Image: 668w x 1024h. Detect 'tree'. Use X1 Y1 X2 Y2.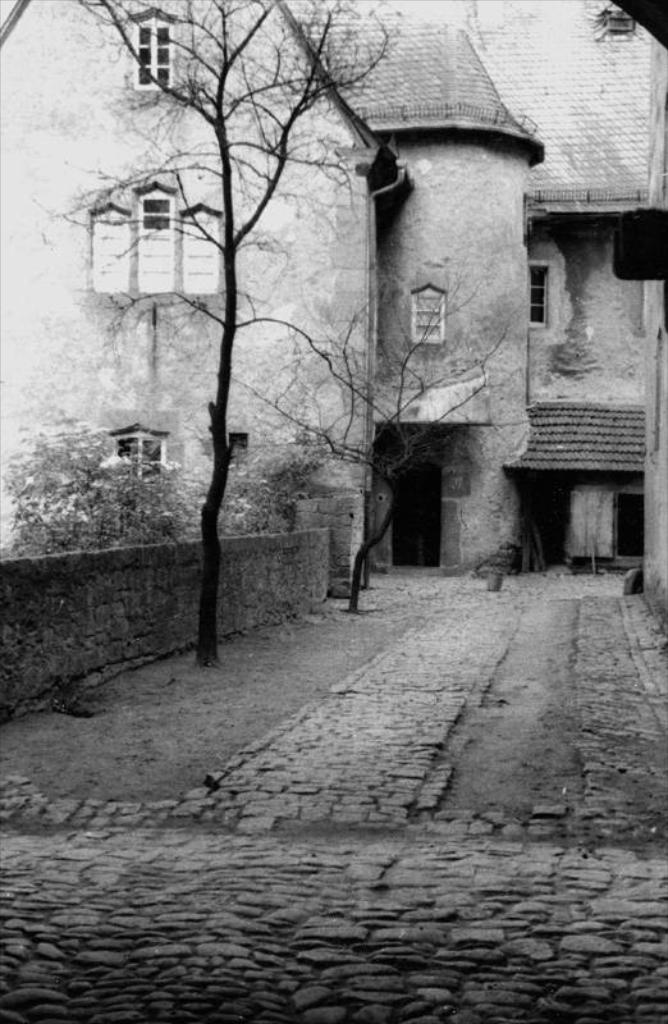
12 0 415 668.
